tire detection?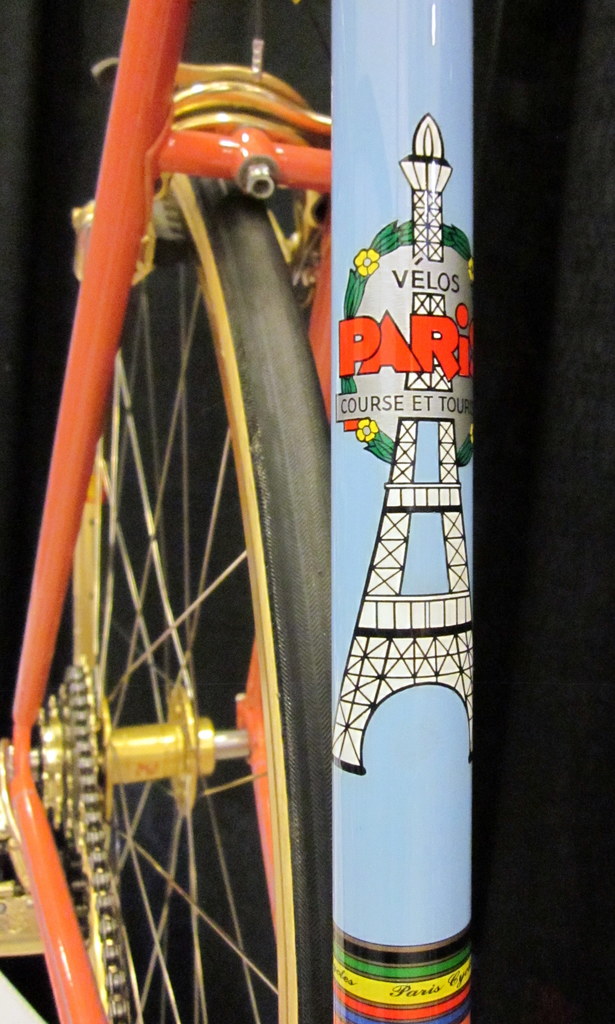
(0,162,338,1023)
